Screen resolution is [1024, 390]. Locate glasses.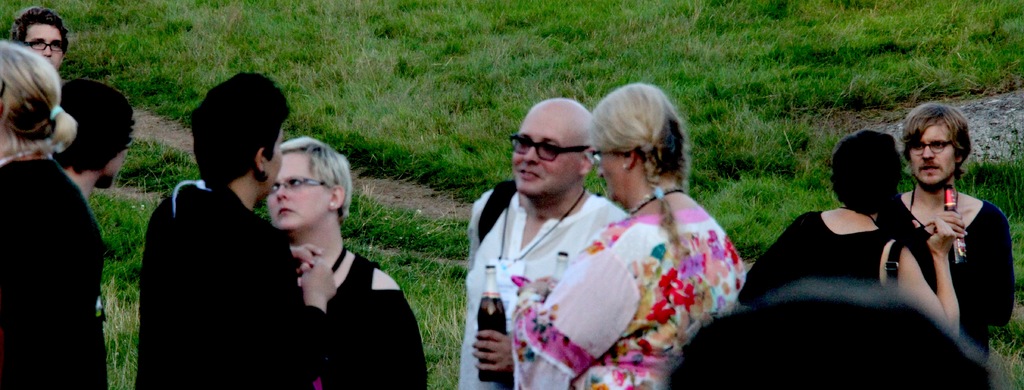
x1=24, y1=36, x2=66, y2=53.
